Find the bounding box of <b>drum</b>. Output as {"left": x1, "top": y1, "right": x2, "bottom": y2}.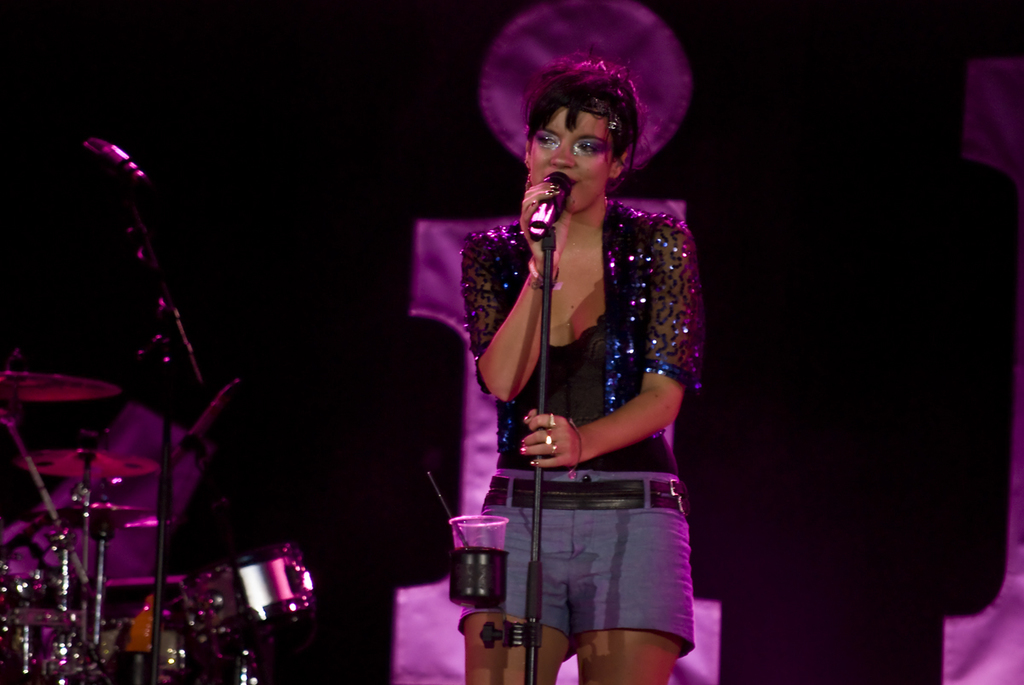
{"left": 162, "top": 545, "right": 321, "bottom": 657}.
